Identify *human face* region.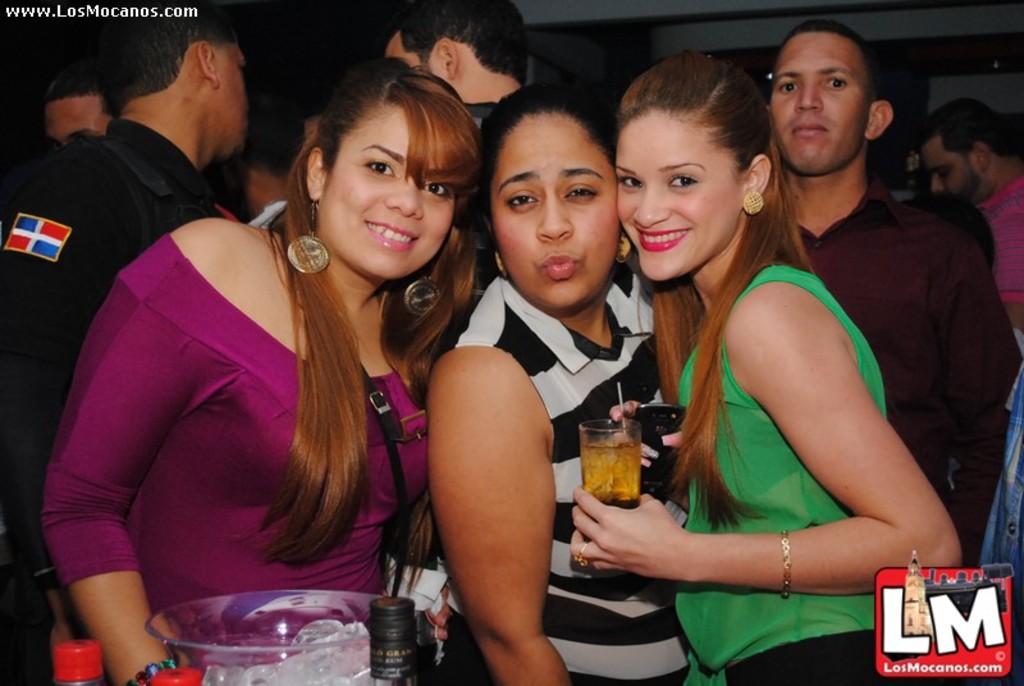
Region: [x1=768, y1=36, x2=864, y2=175].
